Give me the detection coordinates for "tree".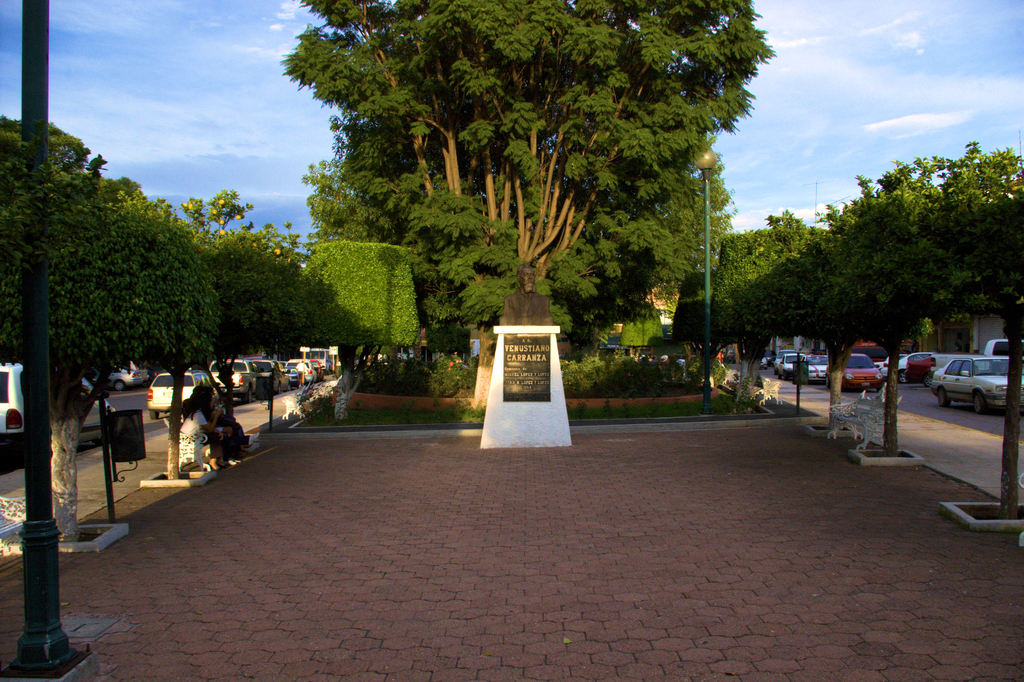
[801, 205, 877, 428].
